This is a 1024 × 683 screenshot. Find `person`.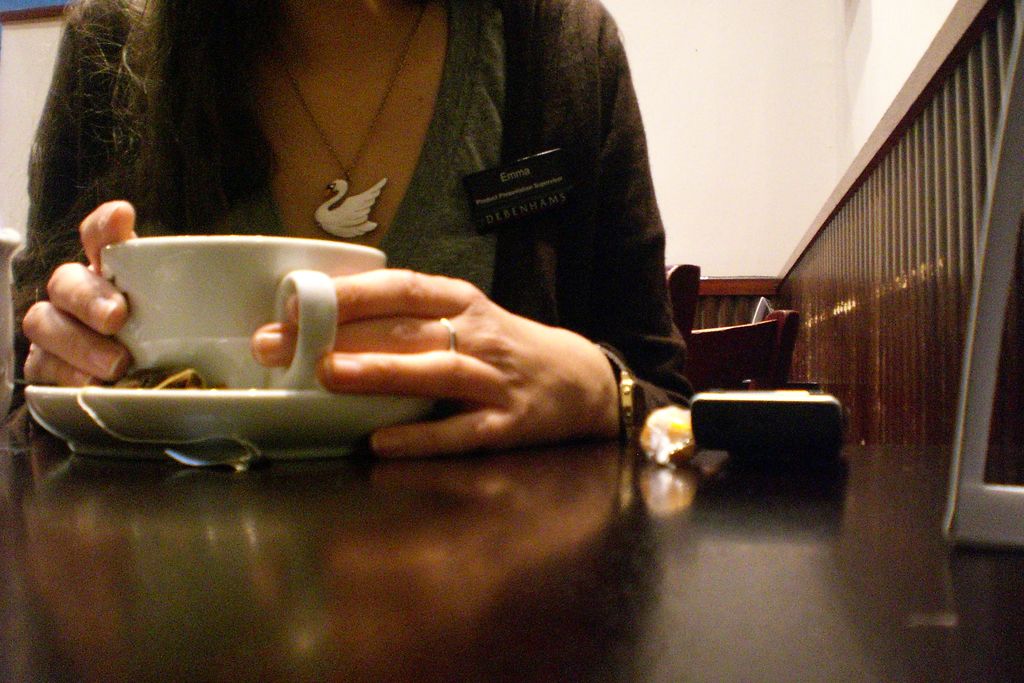
Bounding box: pyautogui.locateOnScreen(11, 0, 696, 454).
